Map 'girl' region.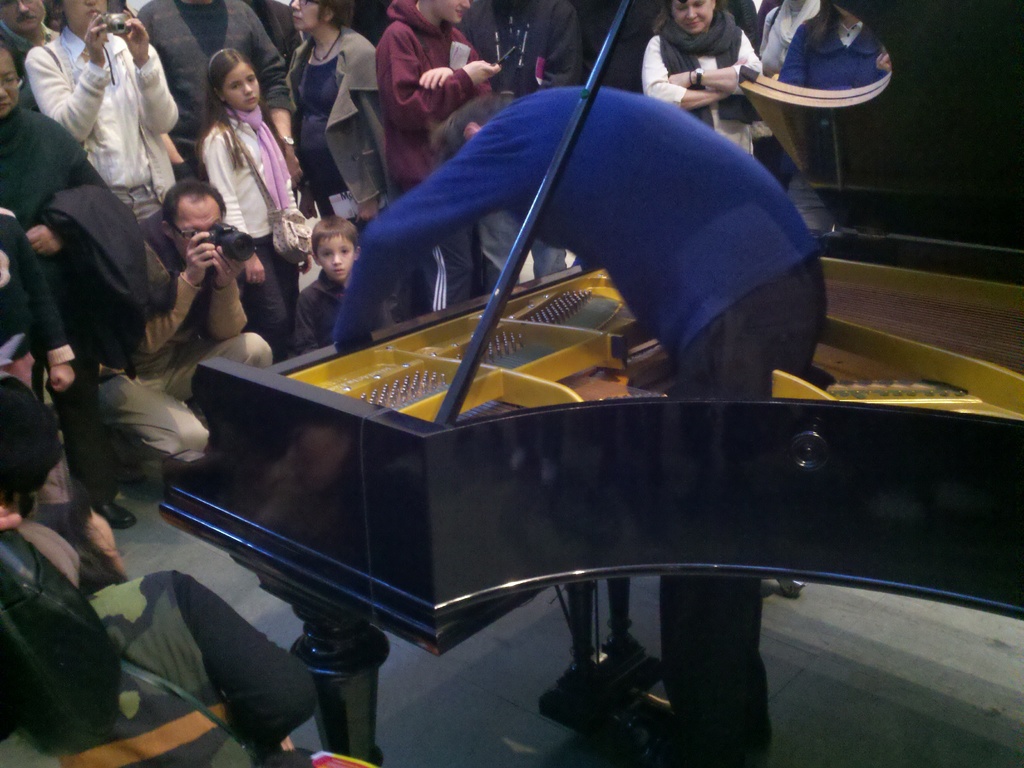
Mapped to (170,38,292,284).
